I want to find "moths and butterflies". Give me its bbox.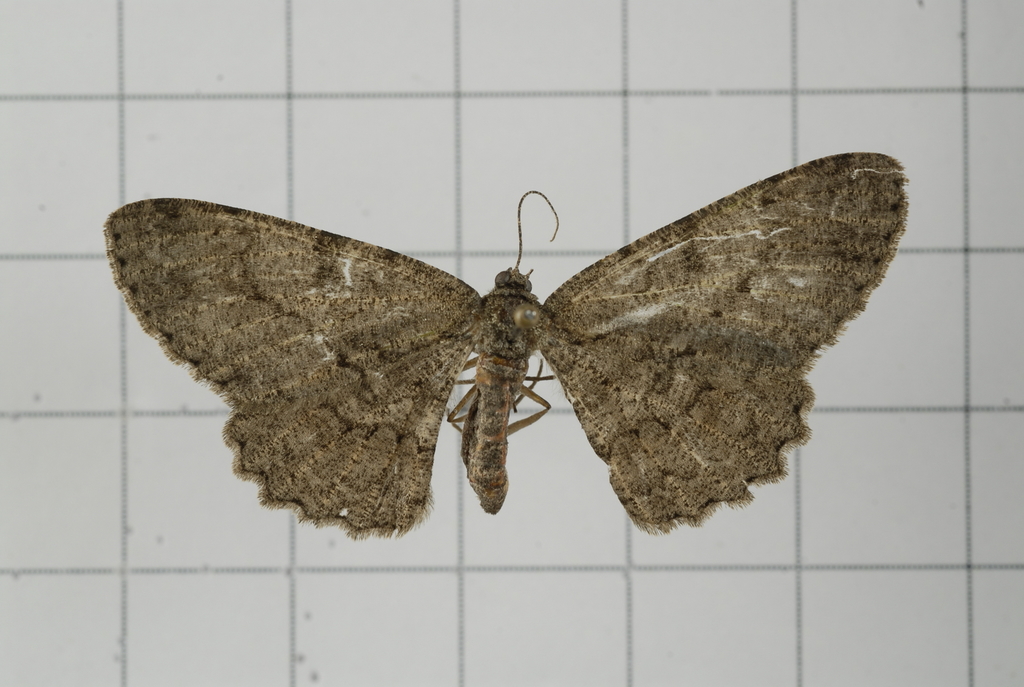
[x1=100, y1=147, x2=908, y2=537].
